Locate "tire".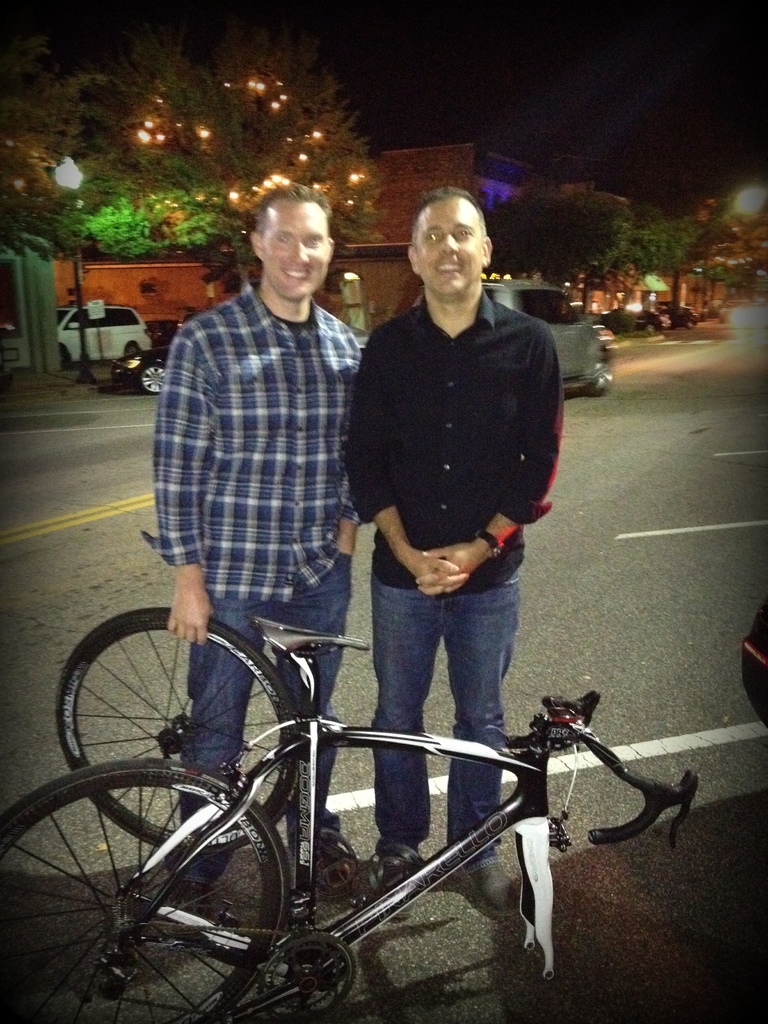
Bounding box: [57,610,324,844].
